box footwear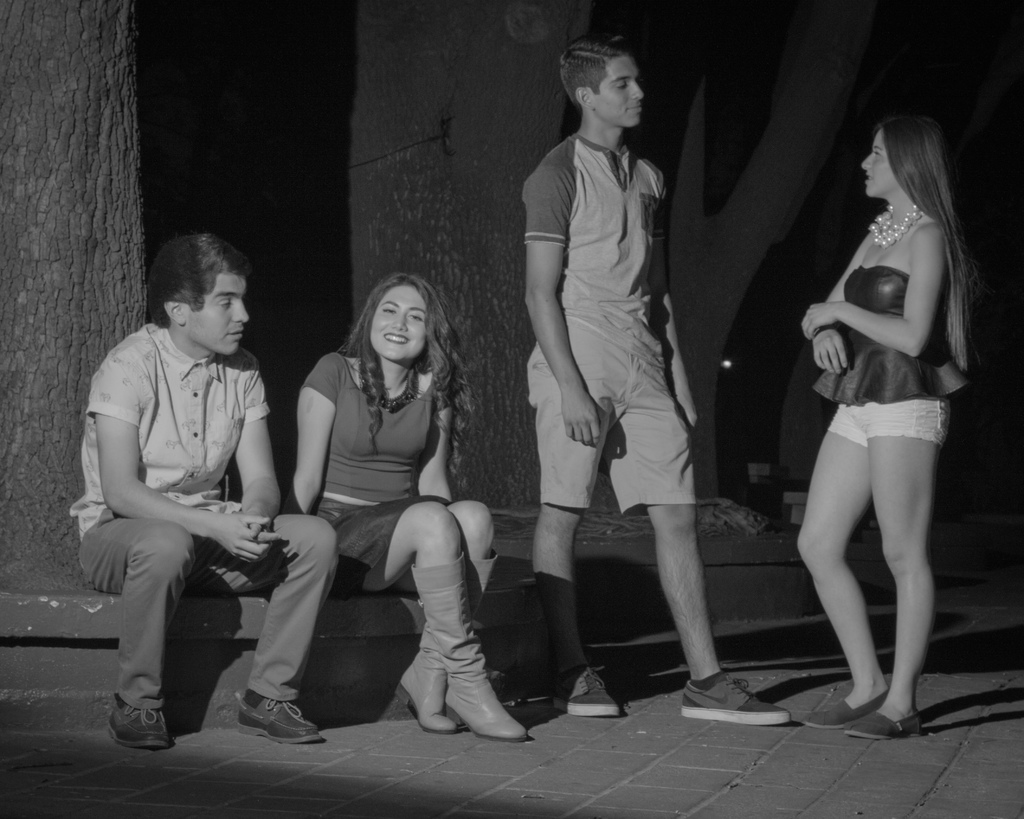
235/681/317/746
